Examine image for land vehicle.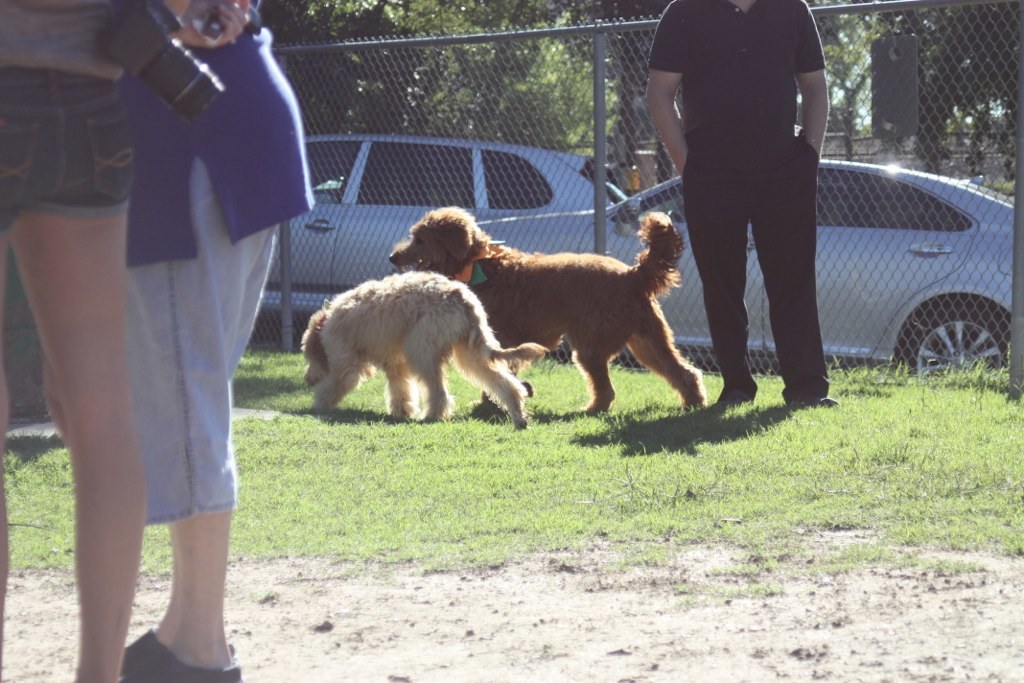
Examination result: rect(471, 158, 1019, 381).
